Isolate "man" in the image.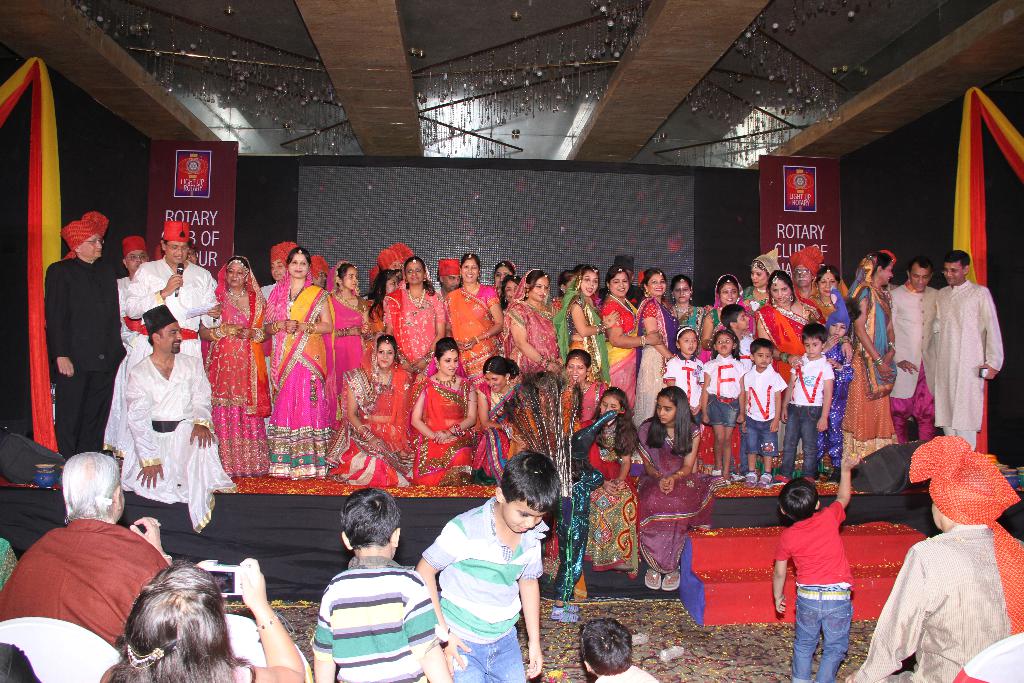
Isolated region: (890,258,943,445).
